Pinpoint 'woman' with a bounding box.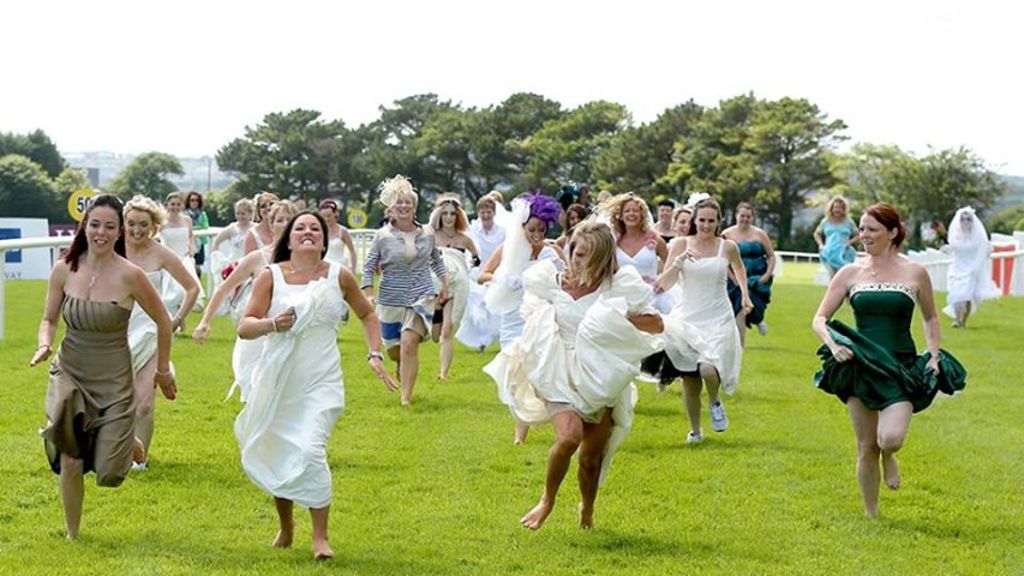
29, 193, 179, 542.
